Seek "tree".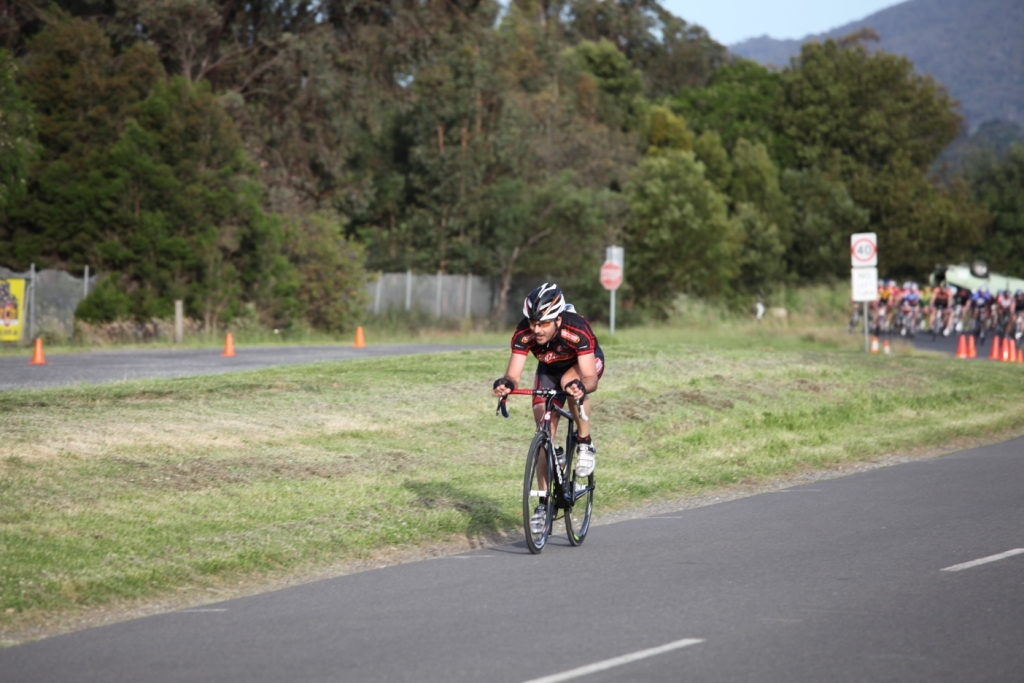
region(774, 149, 853, 277).
